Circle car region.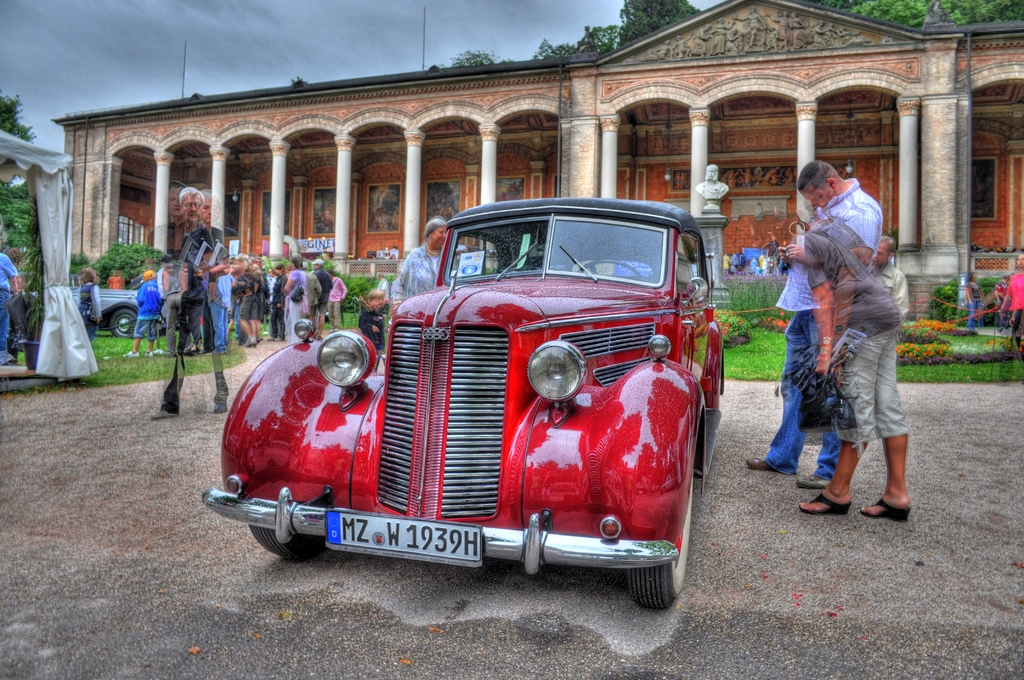
Region: [left=200, top=194, right=725, bottom=620].
